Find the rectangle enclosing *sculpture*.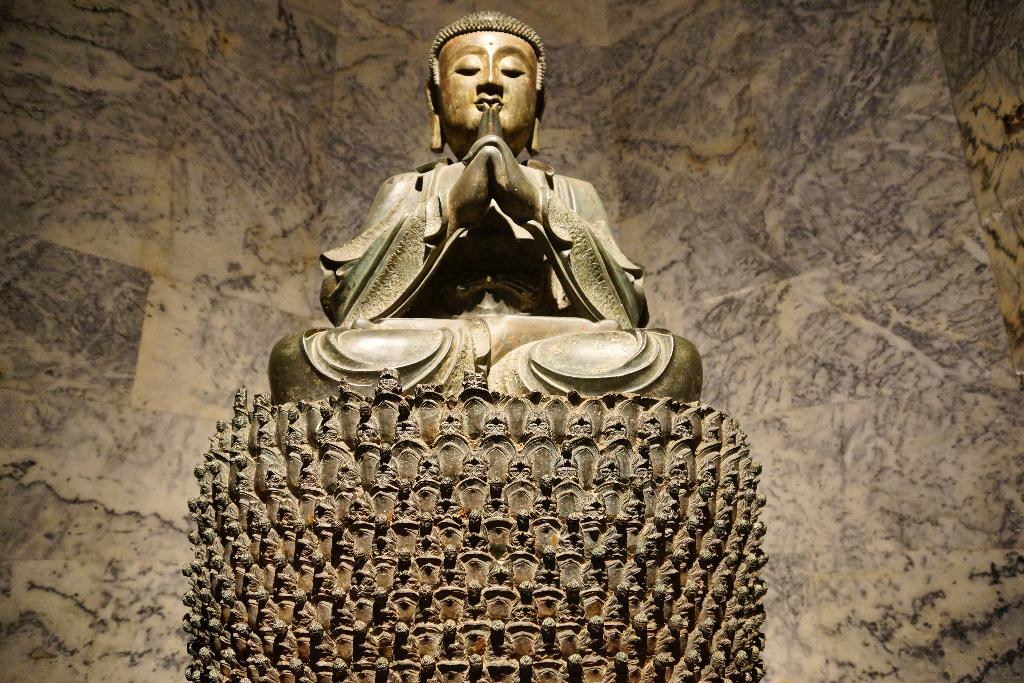
(left=292, top=589, right=314, bottom=627).
